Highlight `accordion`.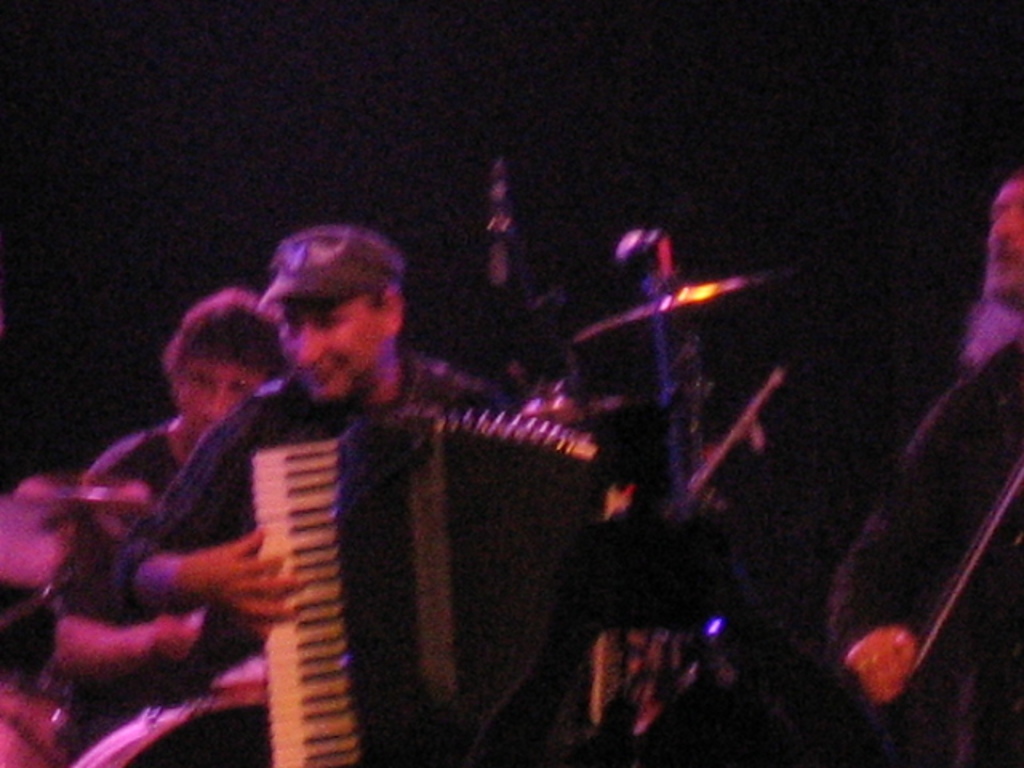
Highlighted region: select_region(229, 395, 558, 766).
